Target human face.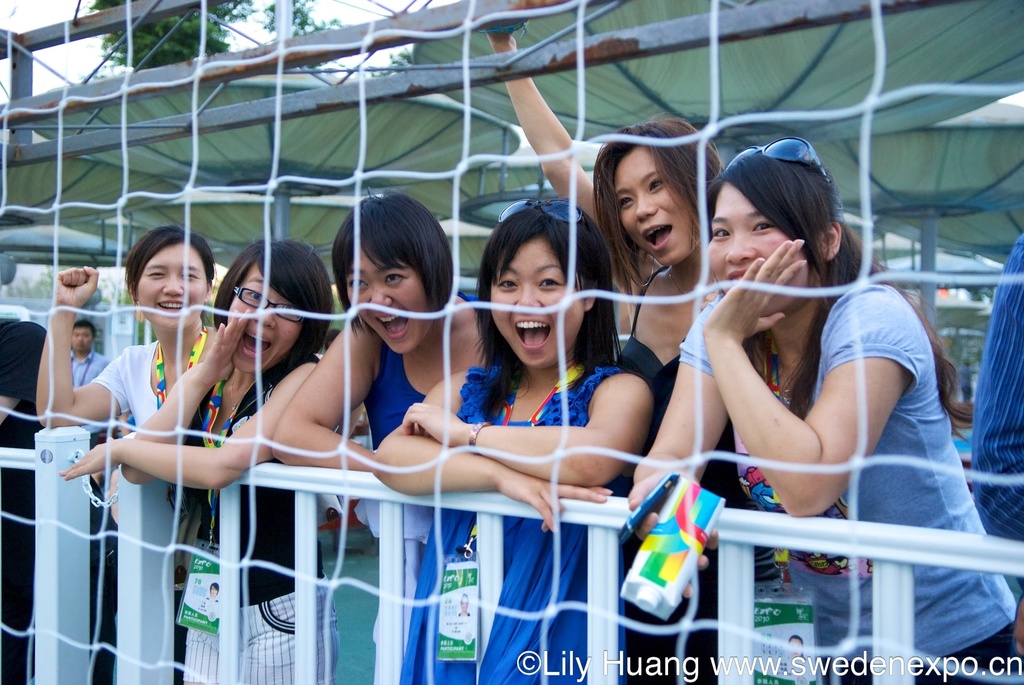
Target region: (489,237,584,367).
